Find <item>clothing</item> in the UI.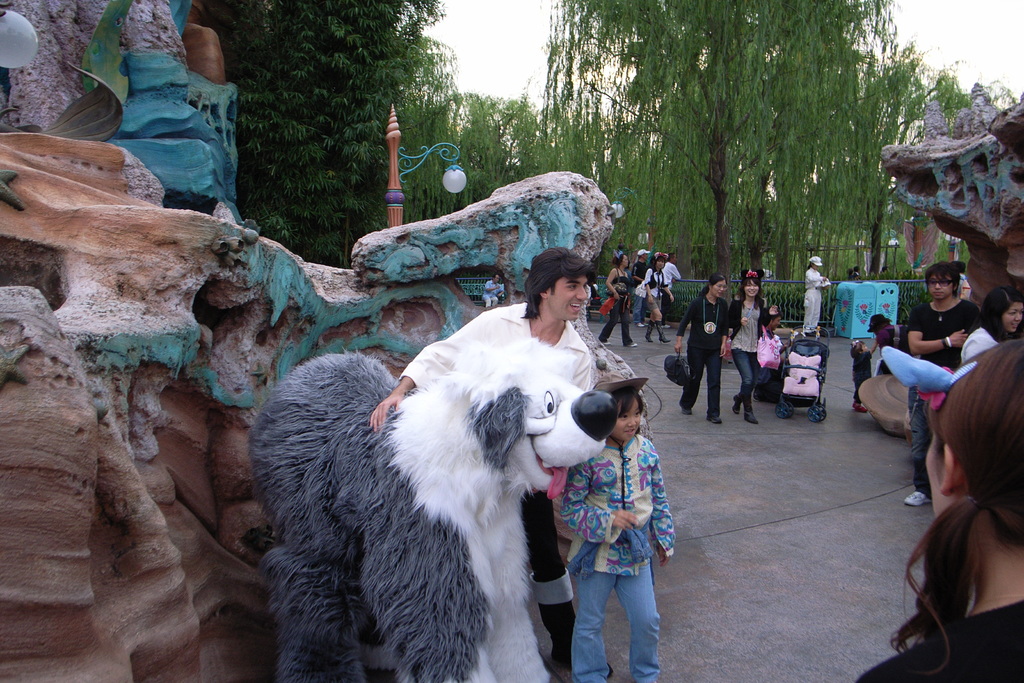
UI element at x1=676, y1=297, x2=730, y2=418.
